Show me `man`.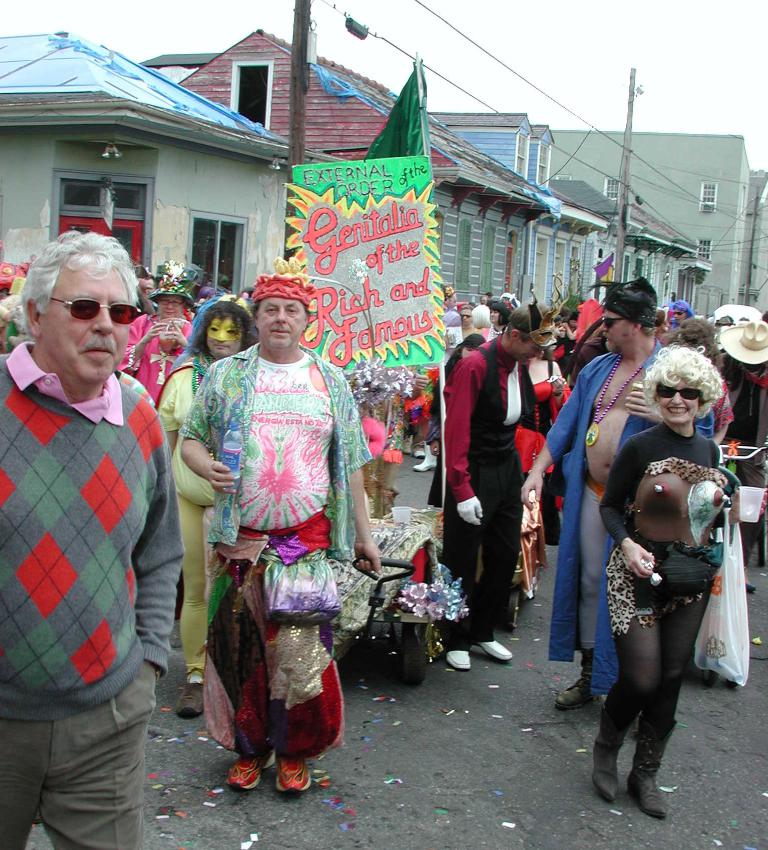
`man` is here: region(522, 284, 713, 725).
